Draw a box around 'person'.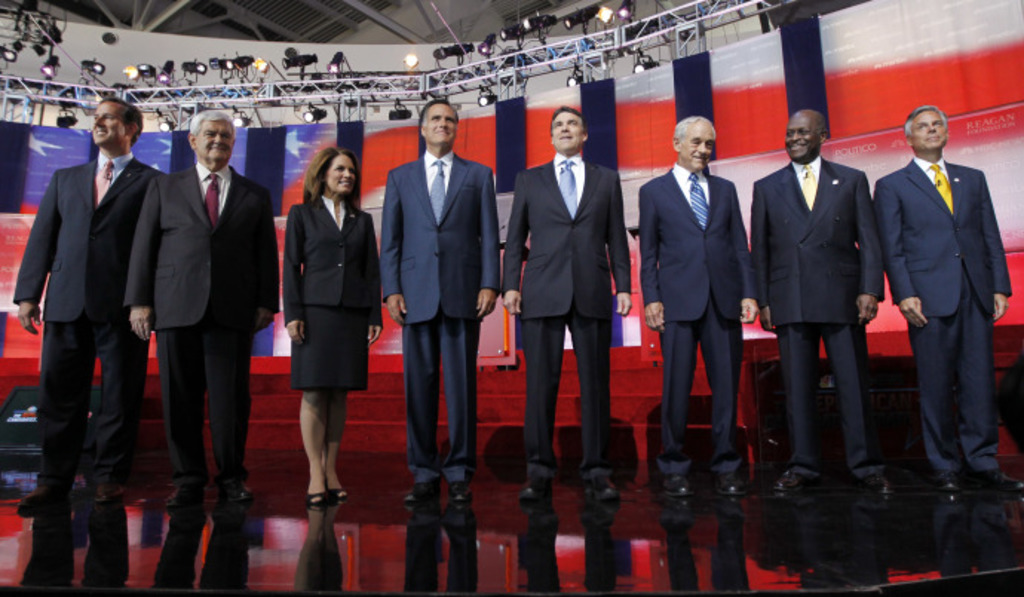
bbox(272, 137, 393, 502).
